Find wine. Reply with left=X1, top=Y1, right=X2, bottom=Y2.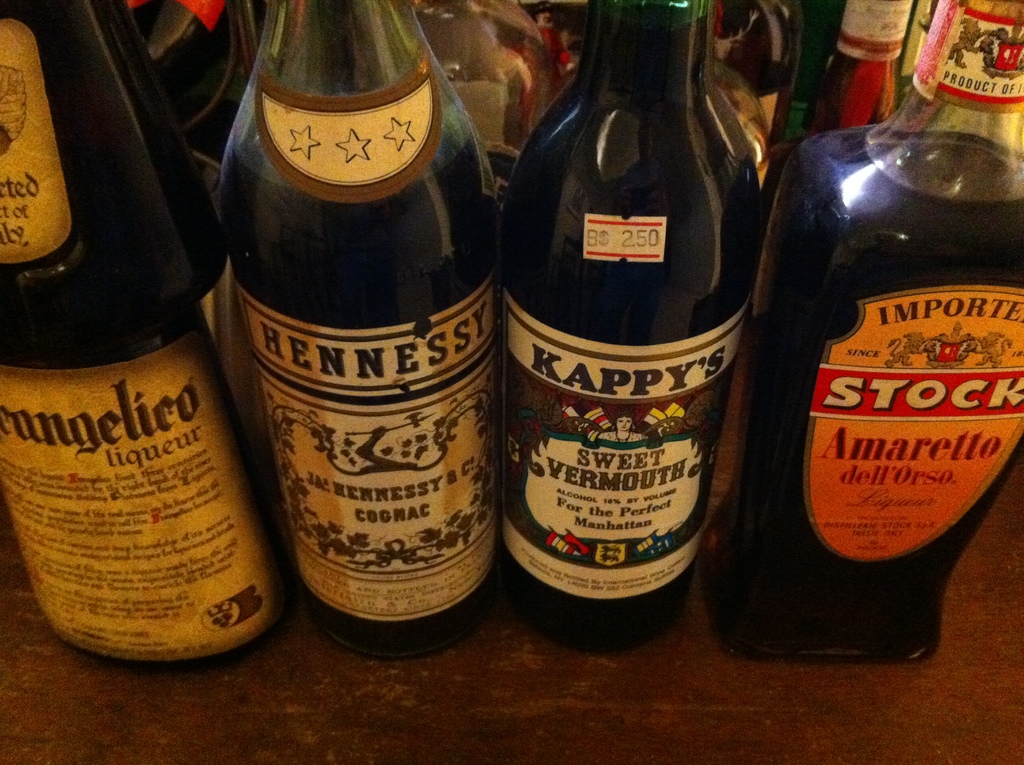
left=692, top=0, right=1023, bottom=675.
